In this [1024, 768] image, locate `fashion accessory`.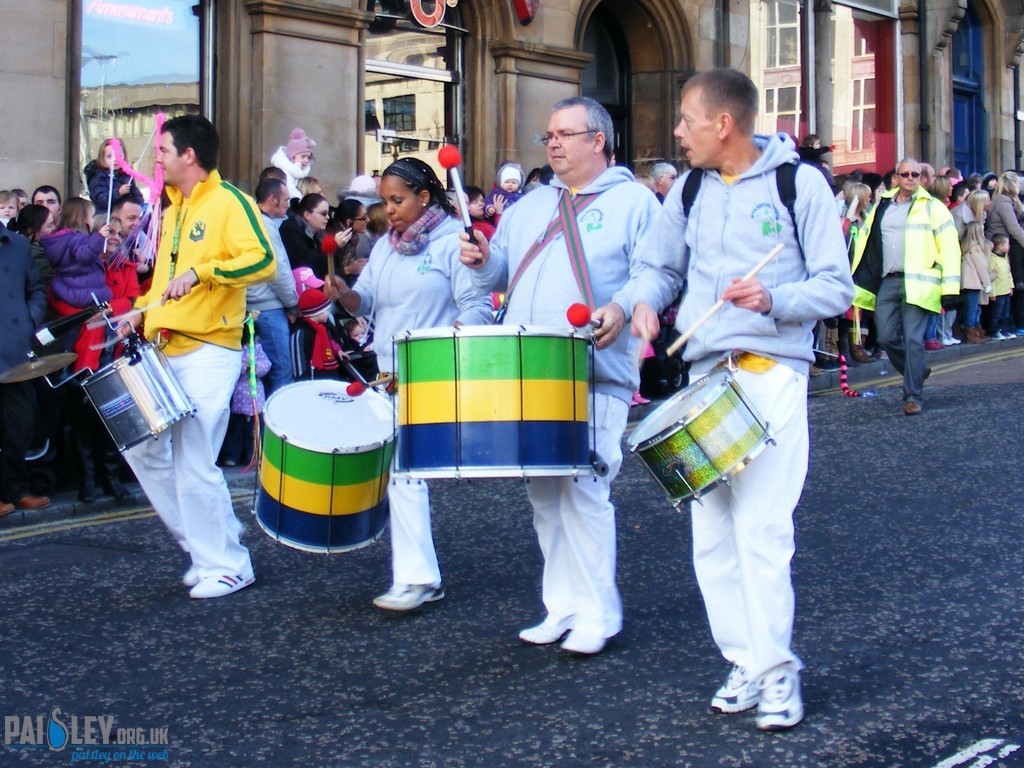
Bounding box: x1=0 y1=503 x2=16 y2=514.
